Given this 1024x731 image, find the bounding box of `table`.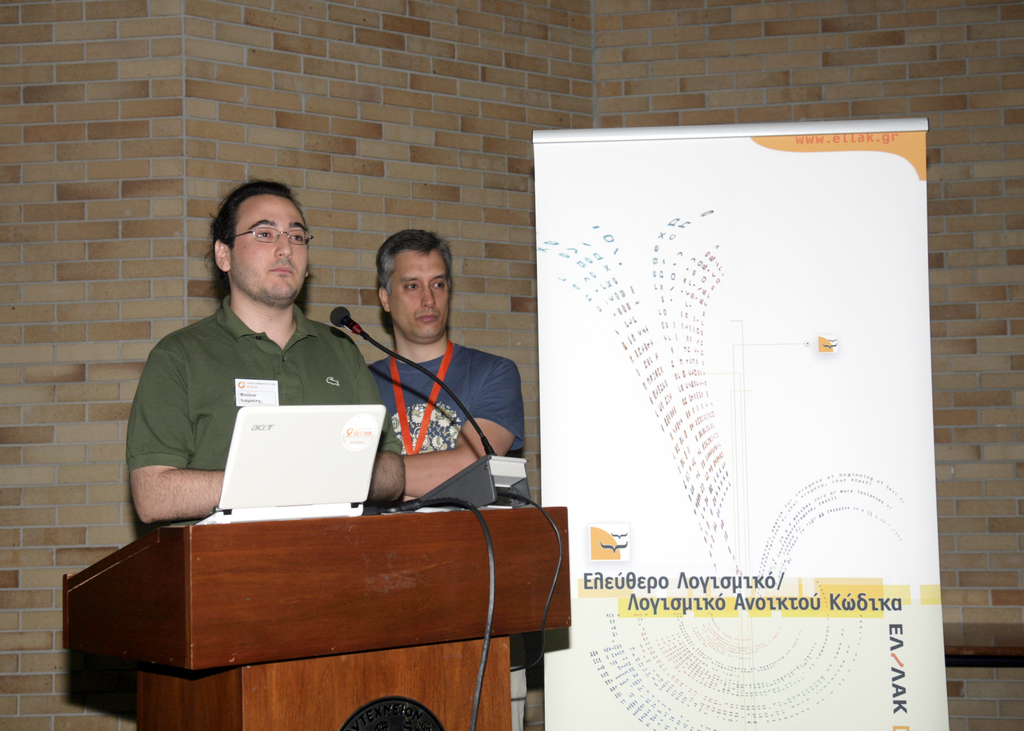
crop(63, 504, 580, 730).
